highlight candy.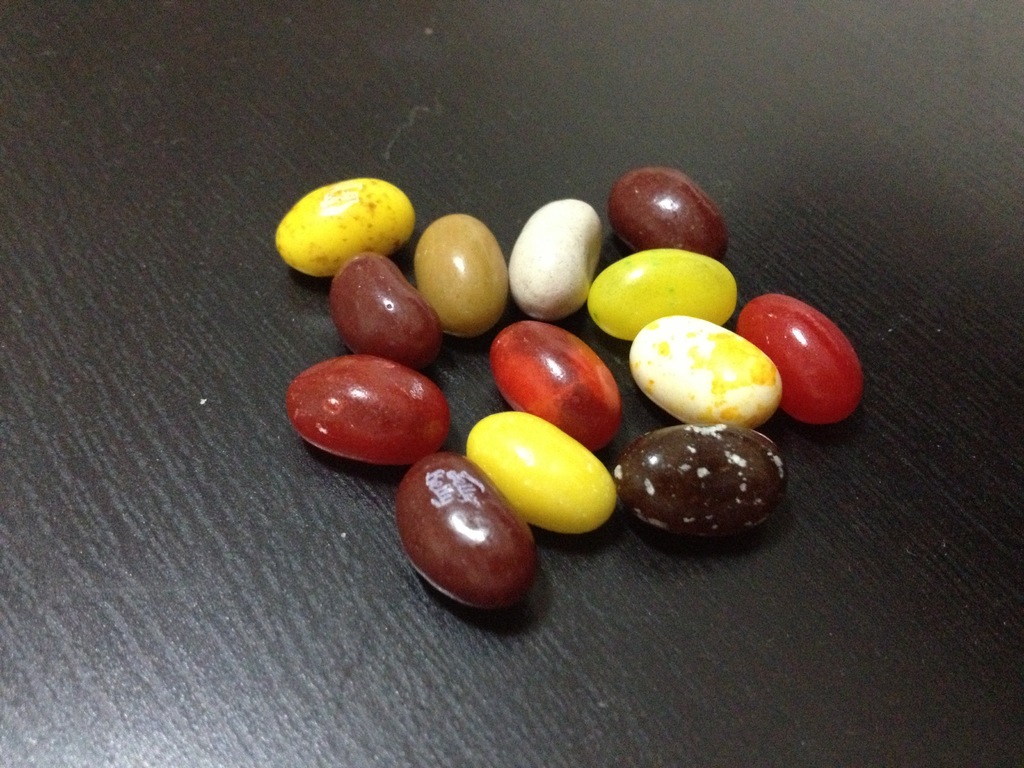
Highlighted region: 614/424/787/538.
